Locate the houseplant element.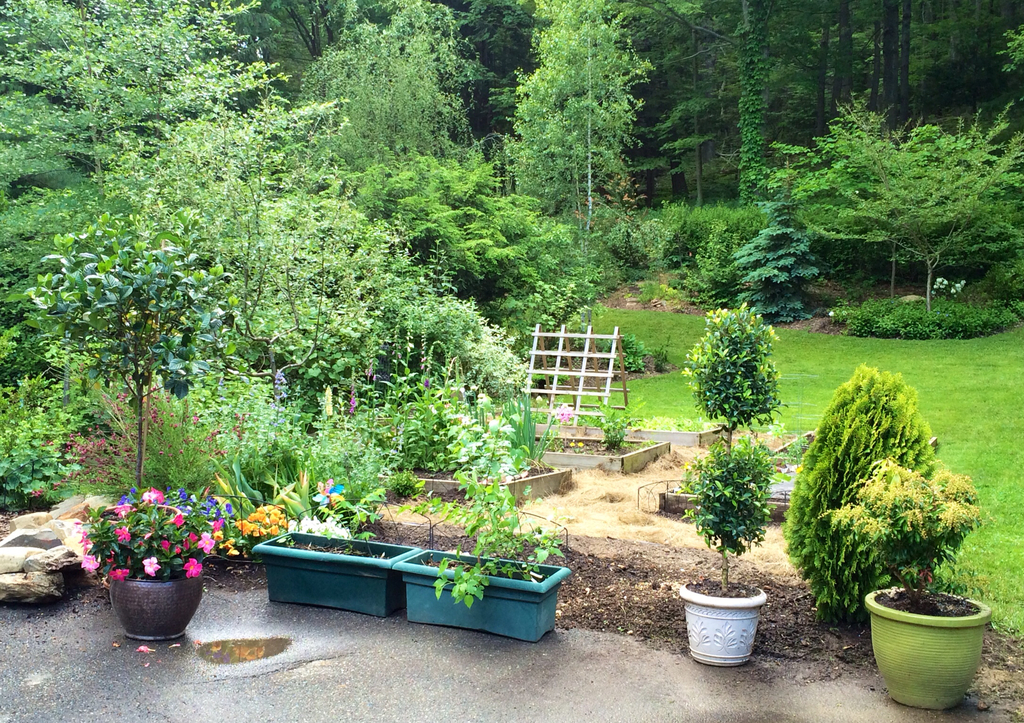
Element bbox: <box>675,432,794,668</box>.
